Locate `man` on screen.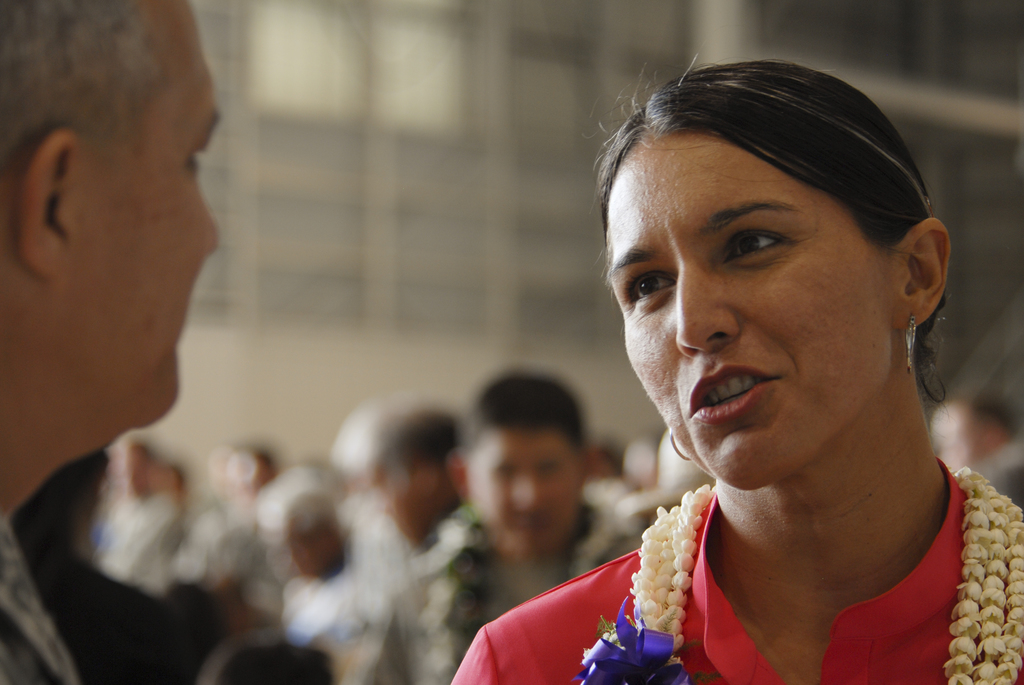
On screen at 0 0 220 684.
